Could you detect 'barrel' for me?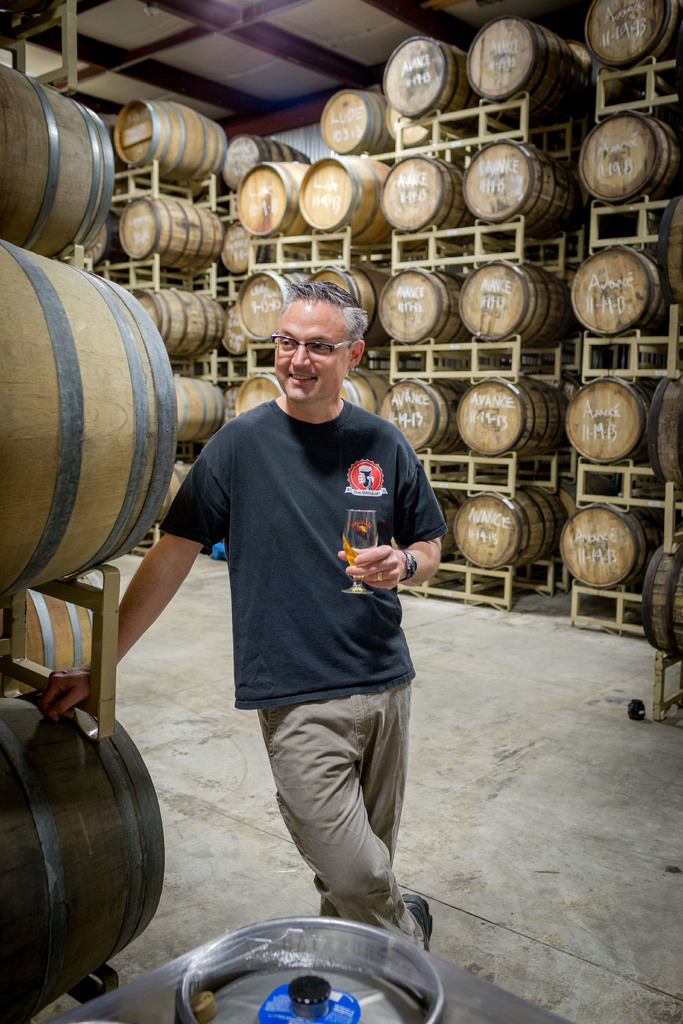
Detection result: <region>576, 108, 682, 185</region>.
